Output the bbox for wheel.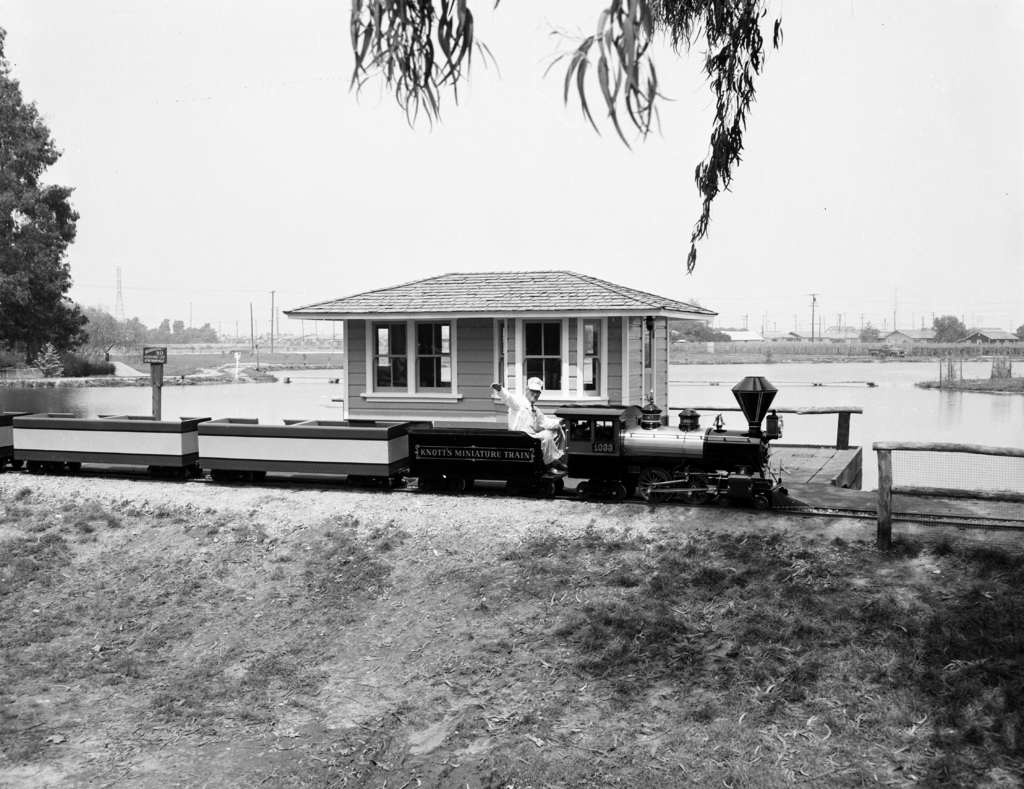
677, 466, 711, 508.
